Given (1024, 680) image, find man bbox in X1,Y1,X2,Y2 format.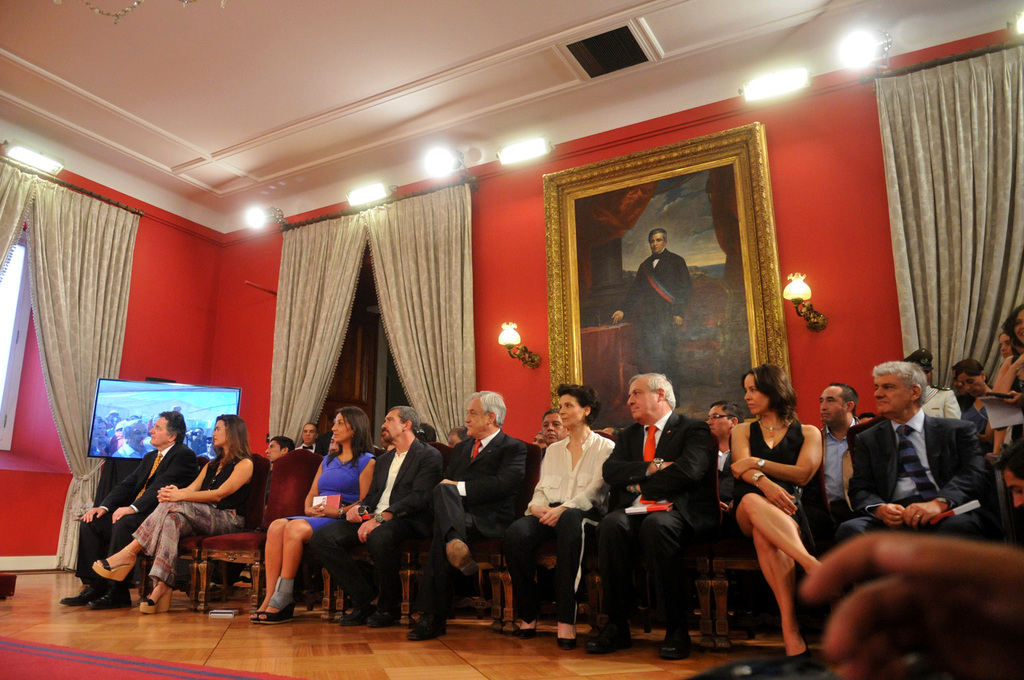
299,425,330,457.
